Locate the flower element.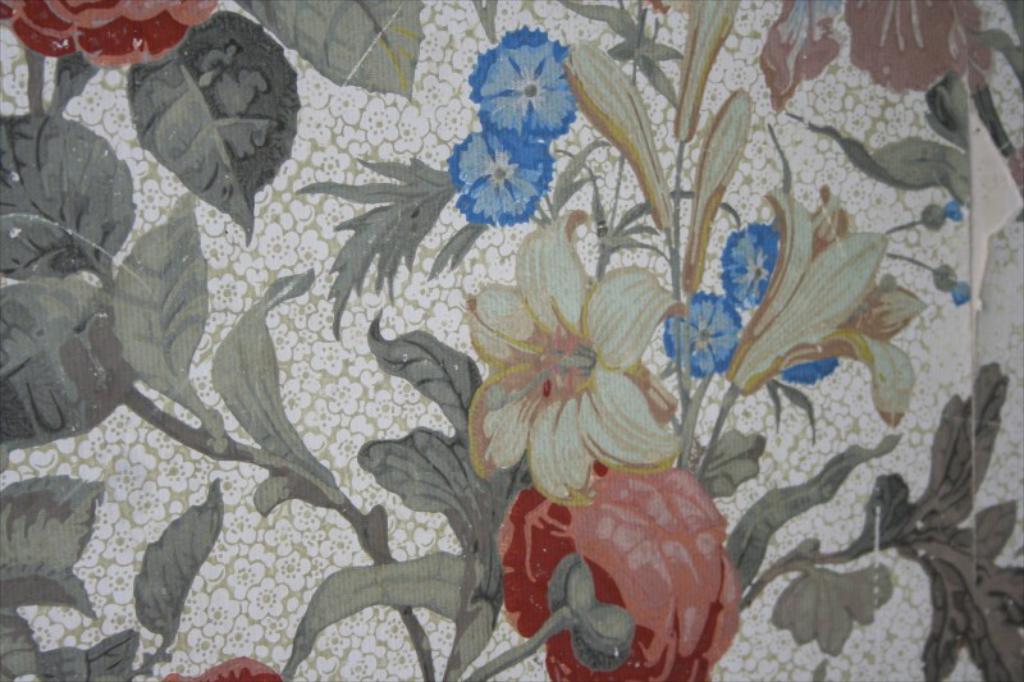
Element bbox: bbox=(451, 131, 564, 228).
